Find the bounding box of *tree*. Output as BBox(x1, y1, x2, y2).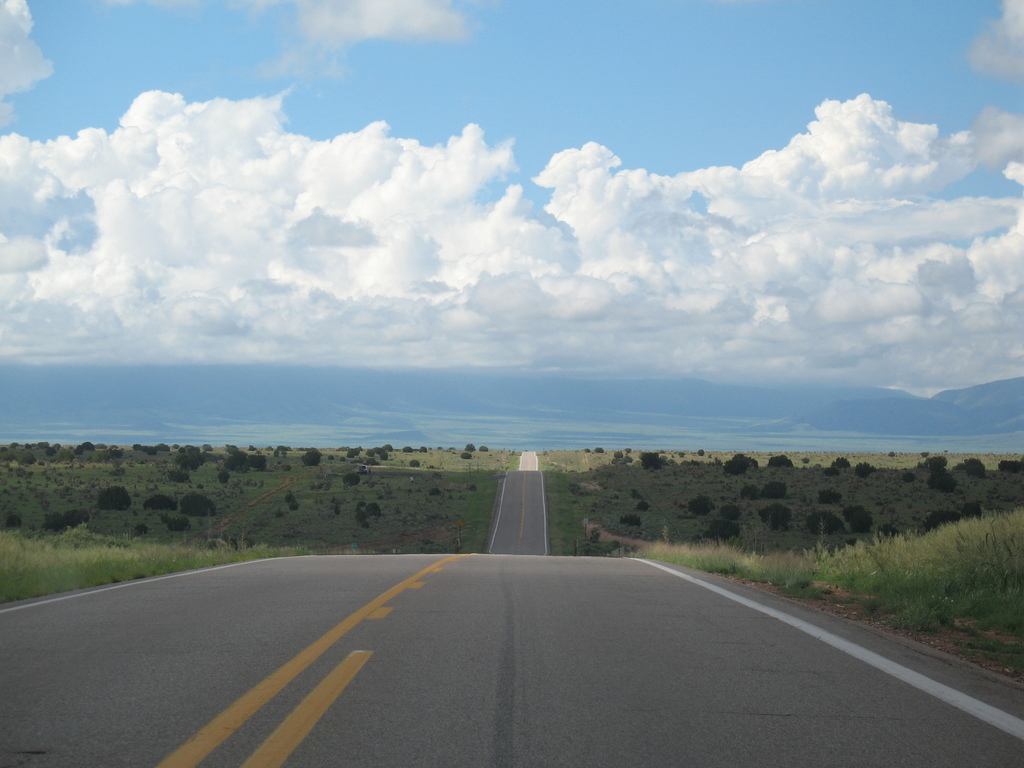
BBox(759, 480, 791, 497).
